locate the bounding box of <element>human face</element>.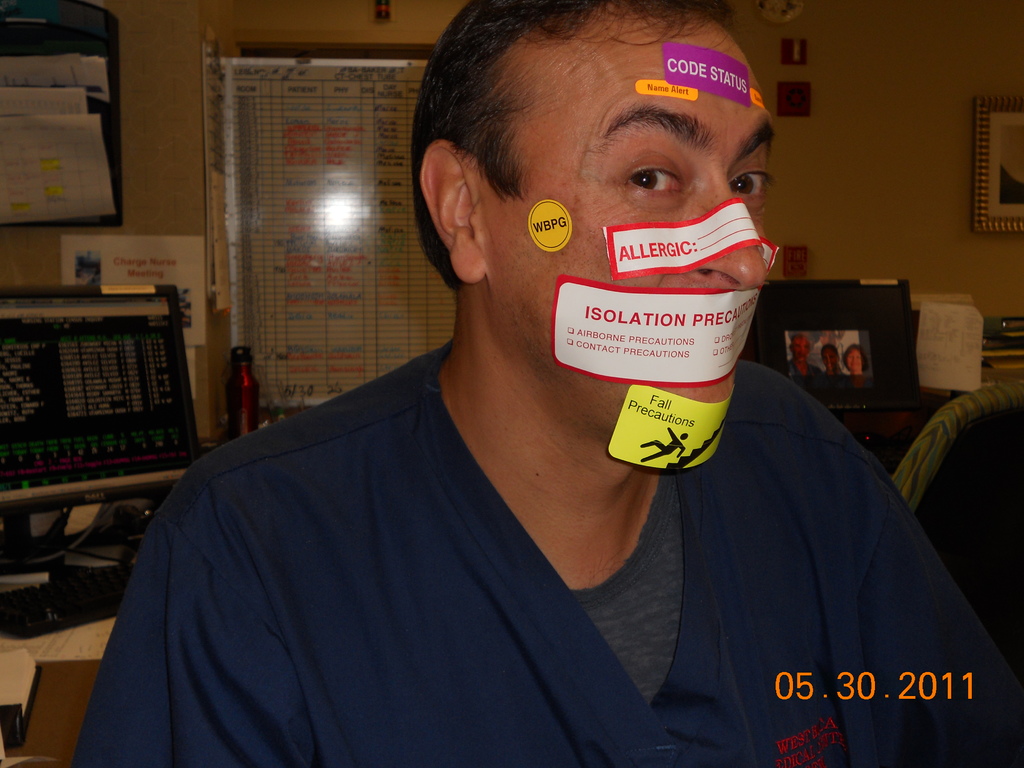
Bounding box: Rect(474, 6, 772, 447).
